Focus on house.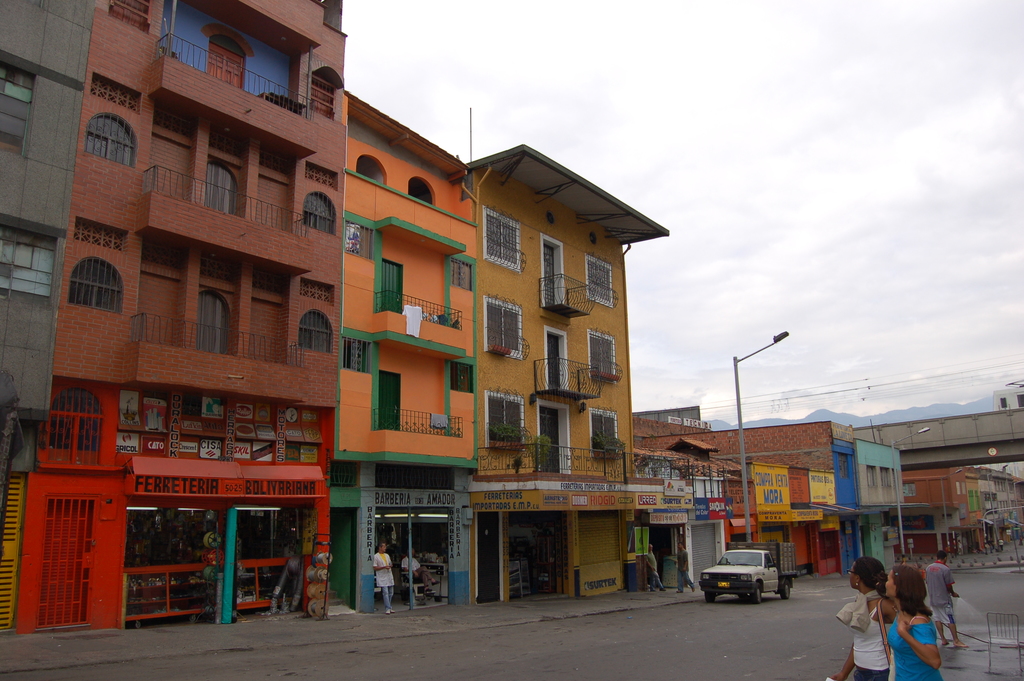
Focused at (999, 481, 1023, 556).
